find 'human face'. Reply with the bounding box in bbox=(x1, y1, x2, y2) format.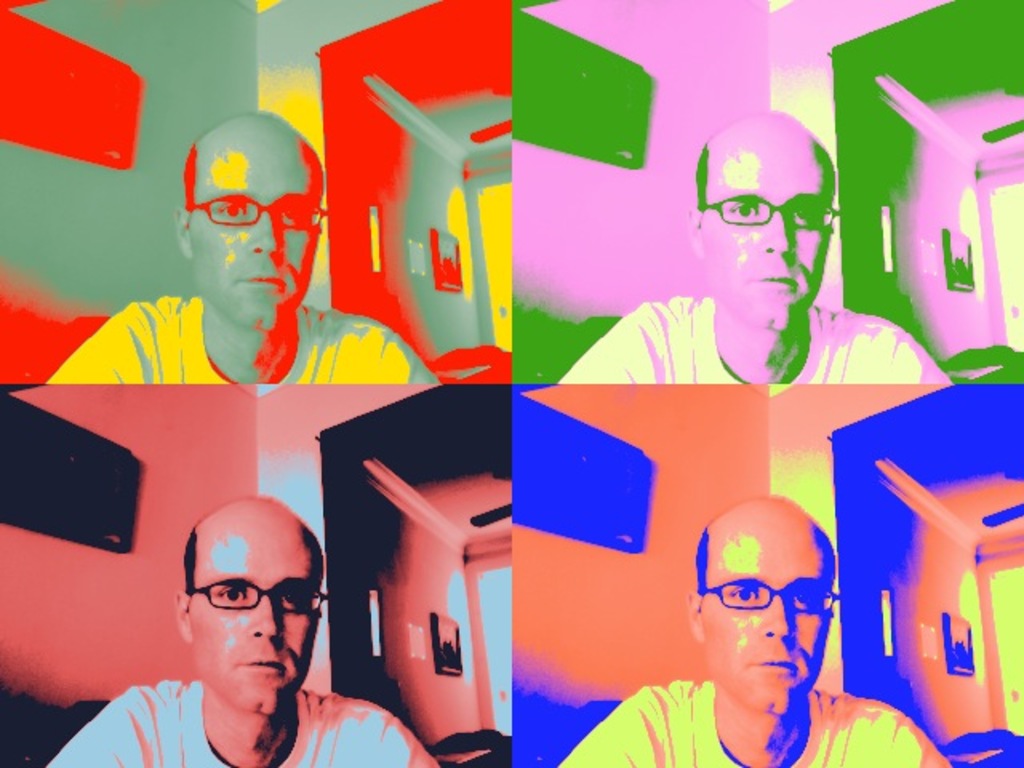
bbox=(186, 146, 328, 328).
